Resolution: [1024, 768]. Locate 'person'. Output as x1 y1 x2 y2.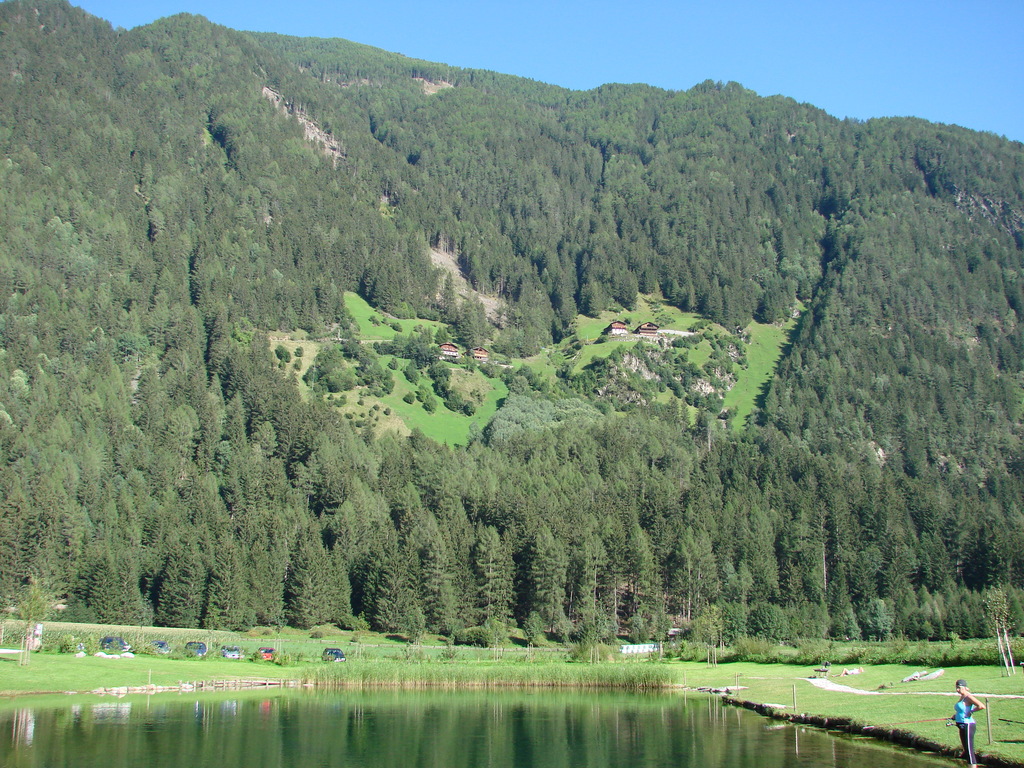
949 671 997 761.
